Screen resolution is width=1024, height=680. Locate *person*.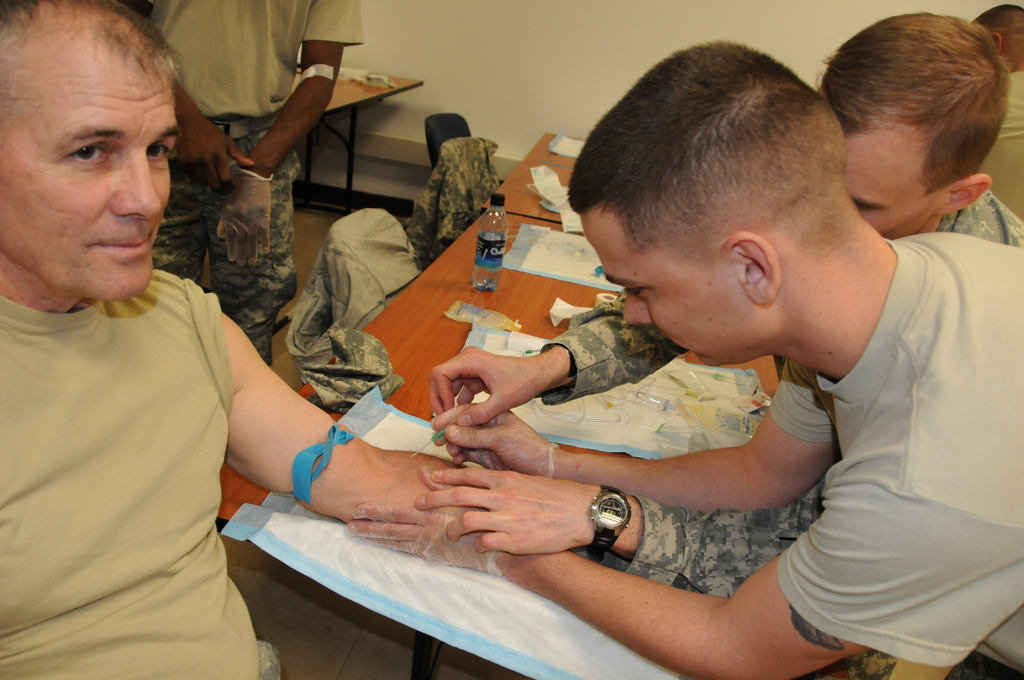
132,0,371,396.
